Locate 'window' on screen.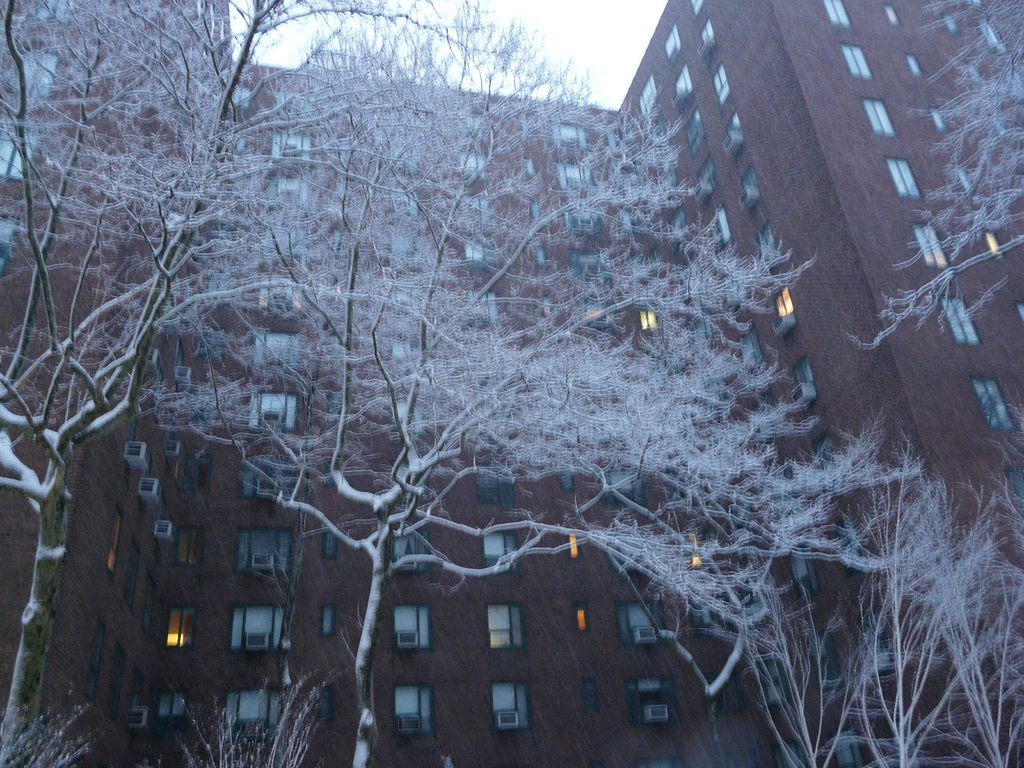
On screen at BBox(266, 226, 303, 262).
